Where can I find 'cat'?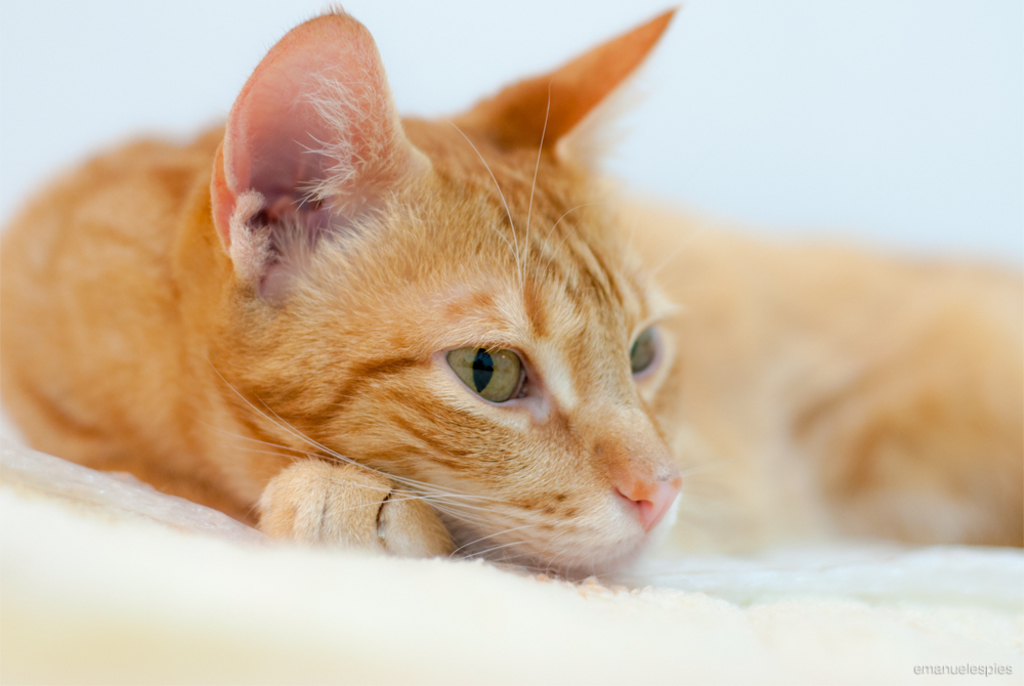
You can find it at [0, 0, 1023, 563].
